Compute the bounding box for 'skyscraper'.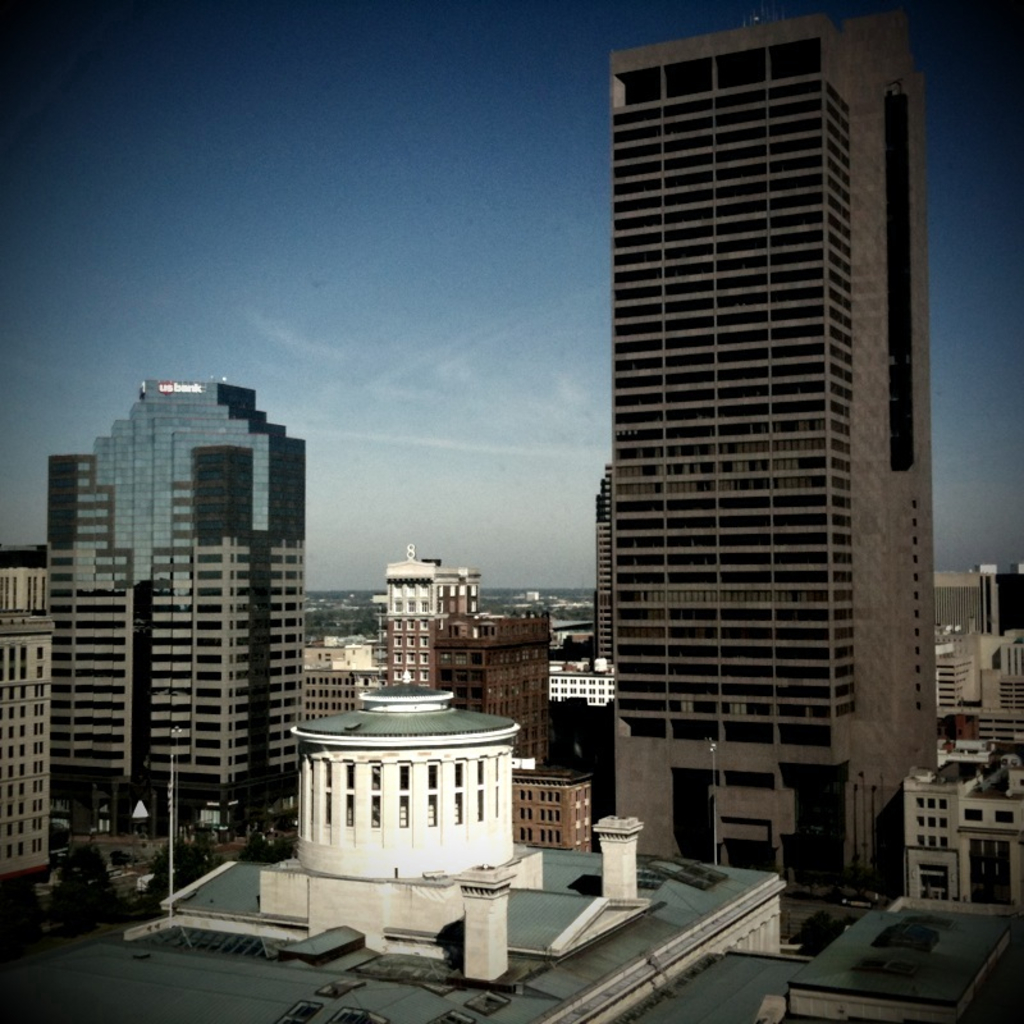
547, 640, 623, 776.
